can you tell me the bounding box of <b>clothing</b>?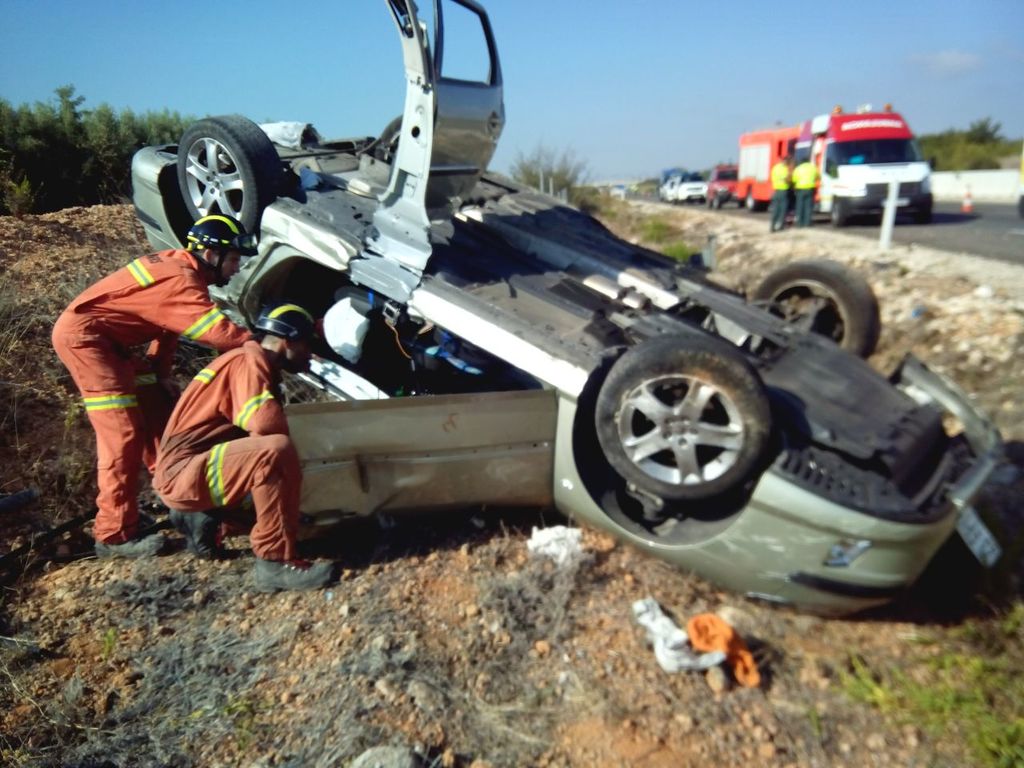
select_region(795, 190, 818, 222).
